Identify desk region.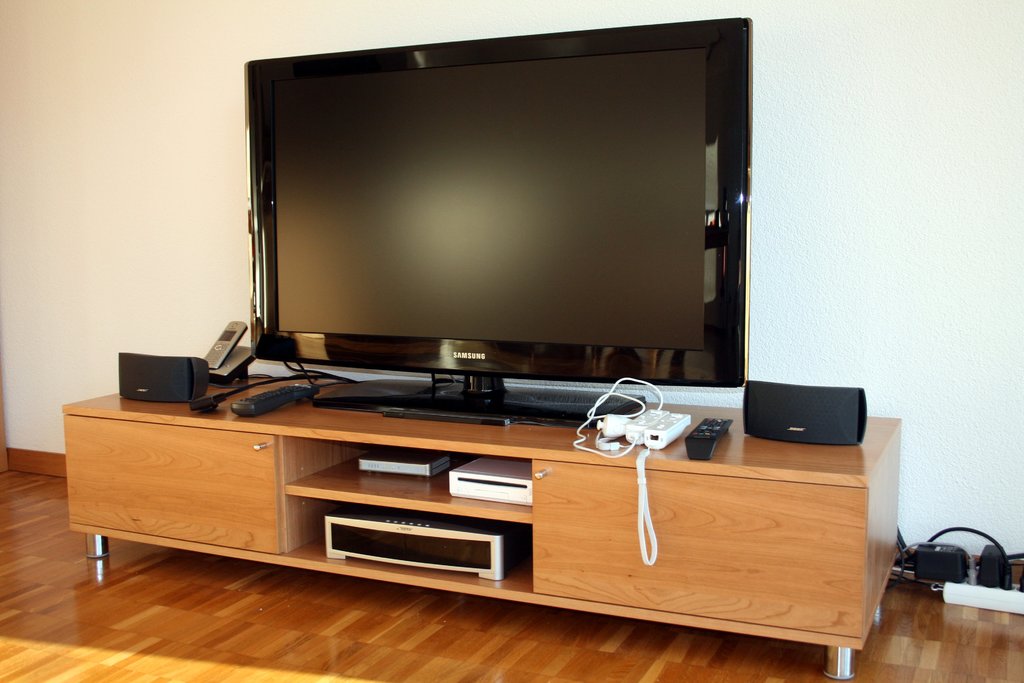
Region: <region>54, 295, 902, 630</region>.
